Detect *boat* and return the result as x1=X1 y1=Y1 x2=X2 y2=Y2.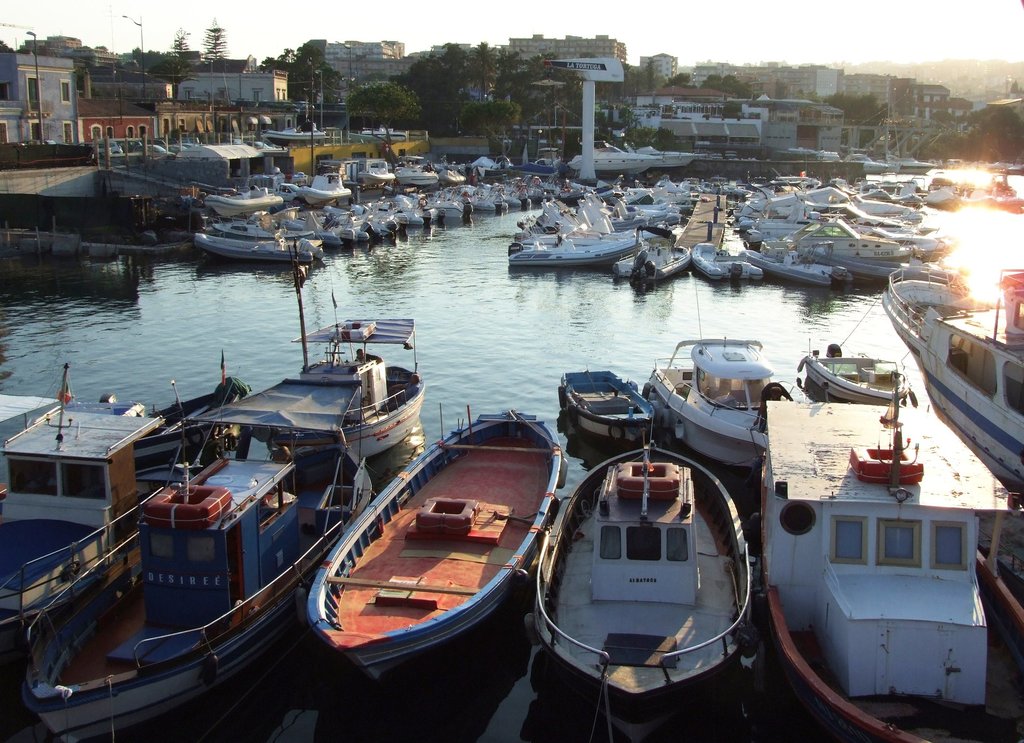
x1=308 y1=402 x2=569 y2=684.
